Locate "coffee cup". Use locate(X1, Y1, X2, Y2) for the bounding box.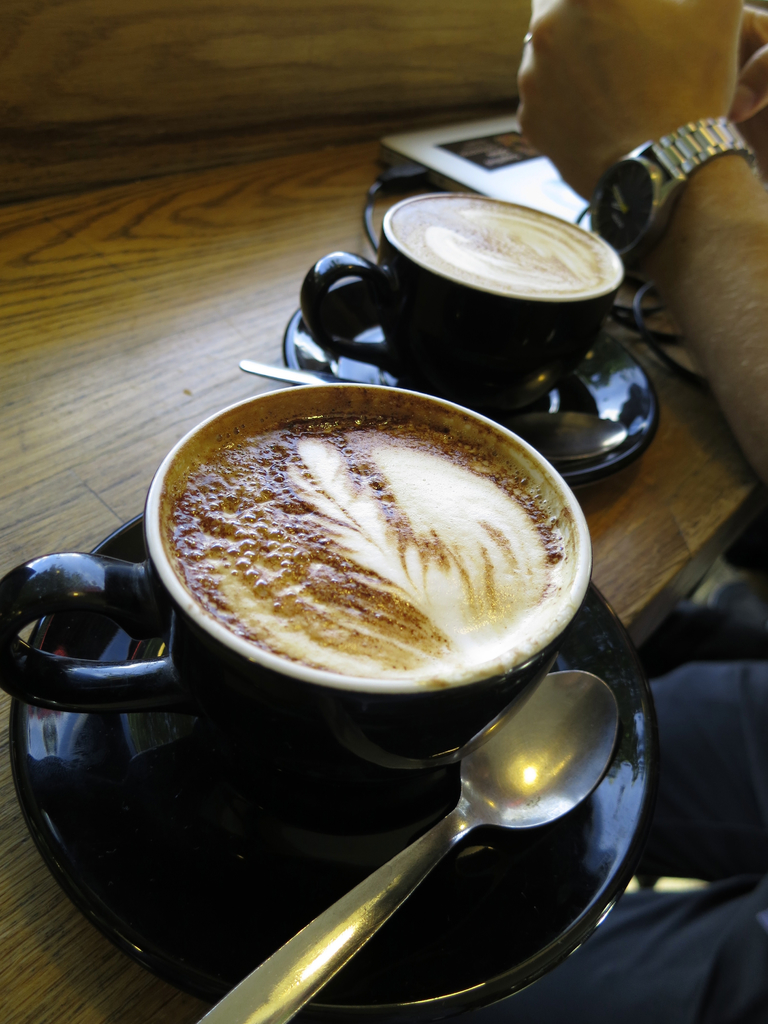
locate(0, 383, 593, 822).
